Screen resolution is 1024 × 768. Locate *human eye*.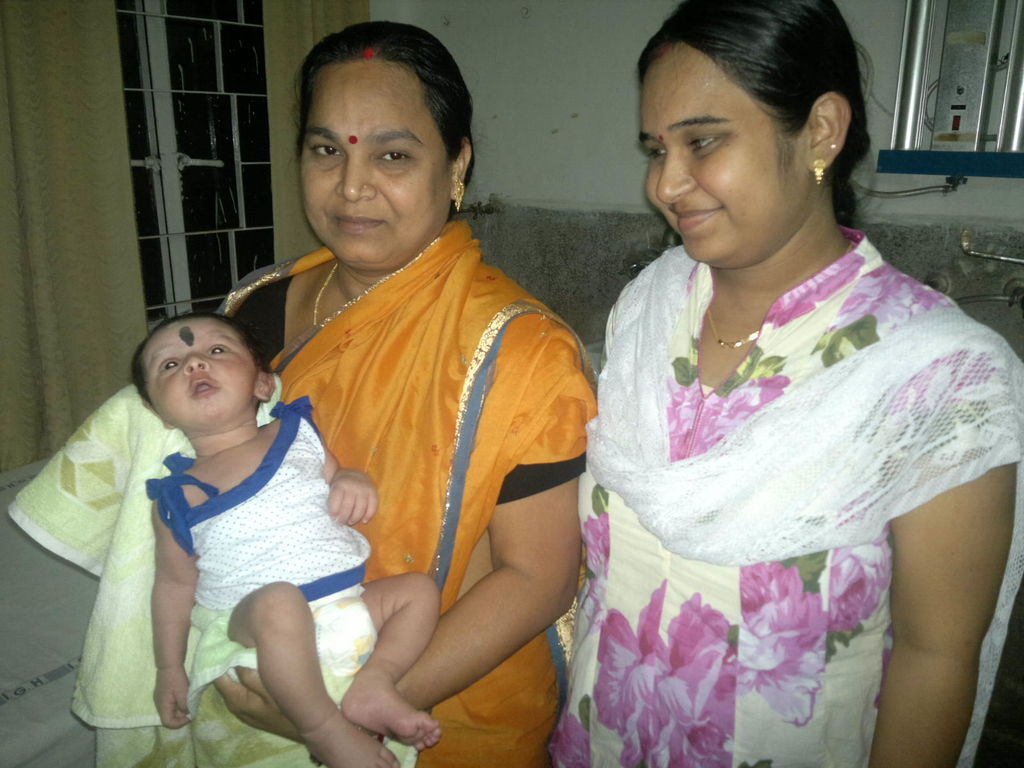
(x1=686, y1=132, x2=724, y2=152).
